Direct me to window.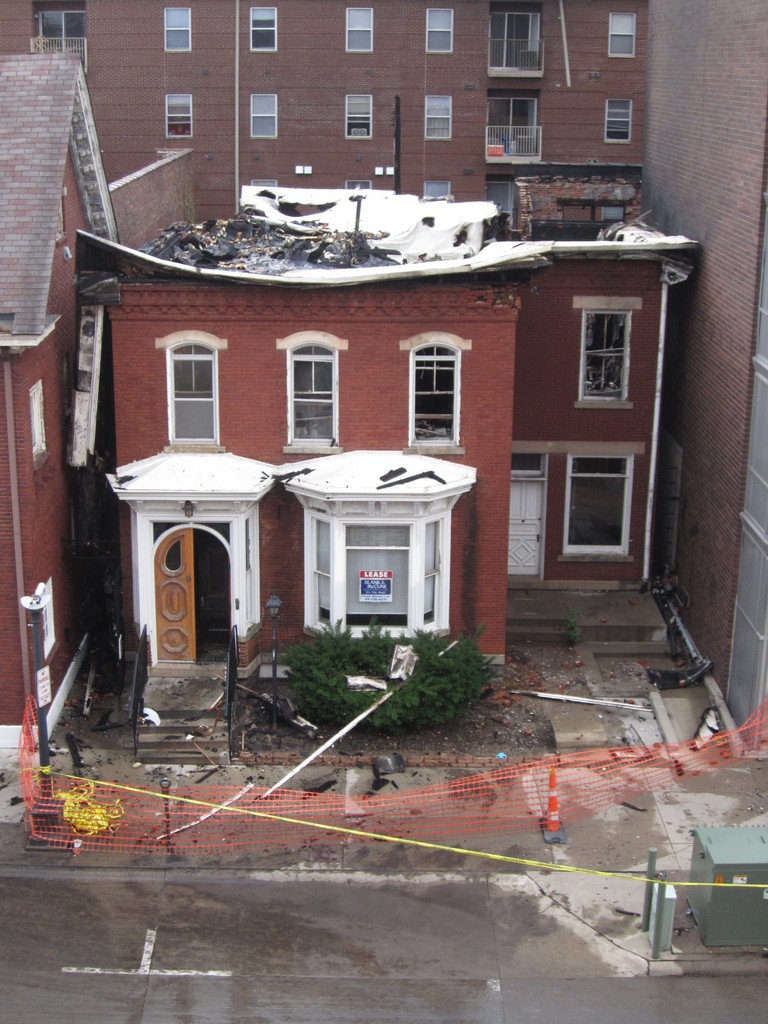
Direction: locate(604, 99, 633, 148).
